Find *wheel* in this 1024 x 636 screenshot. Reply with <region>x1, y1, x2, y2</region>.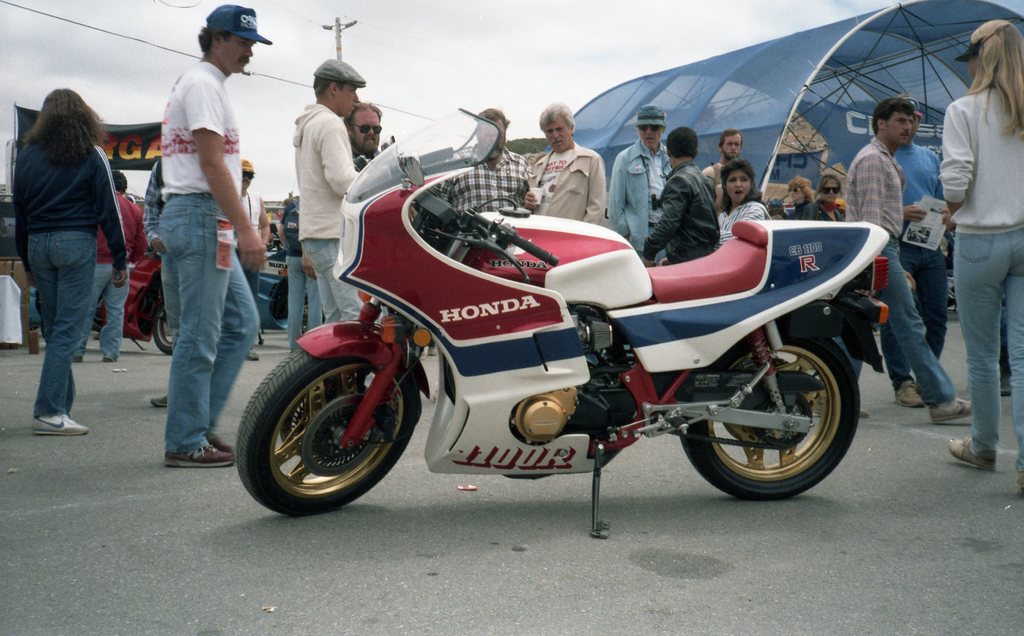
<region>148, 298, 177, 356</region>.
